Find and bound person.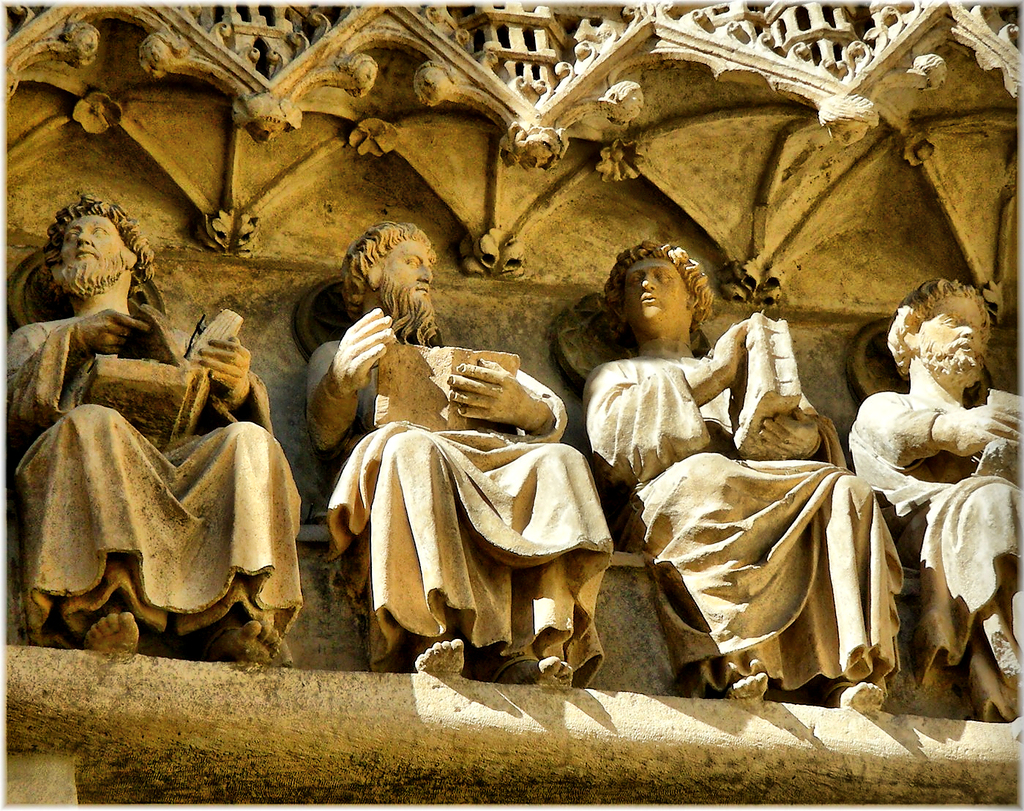
Bound: [left=35, top=217, right=285, bottom=690].
